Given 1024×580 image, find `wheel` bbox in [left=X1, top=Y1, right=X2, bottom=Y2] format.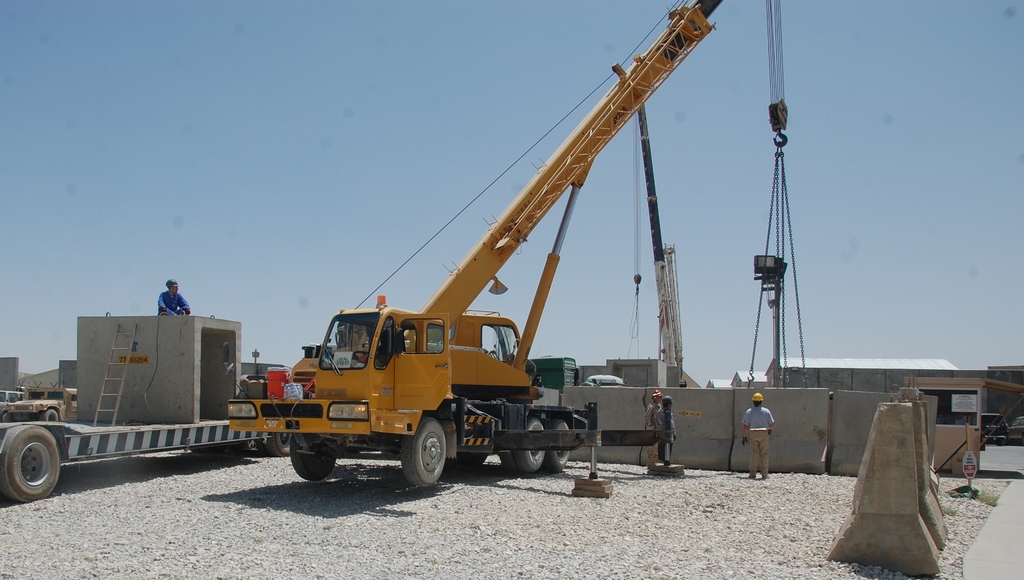
[left=998, top=439, right=1006, bottom=447].
